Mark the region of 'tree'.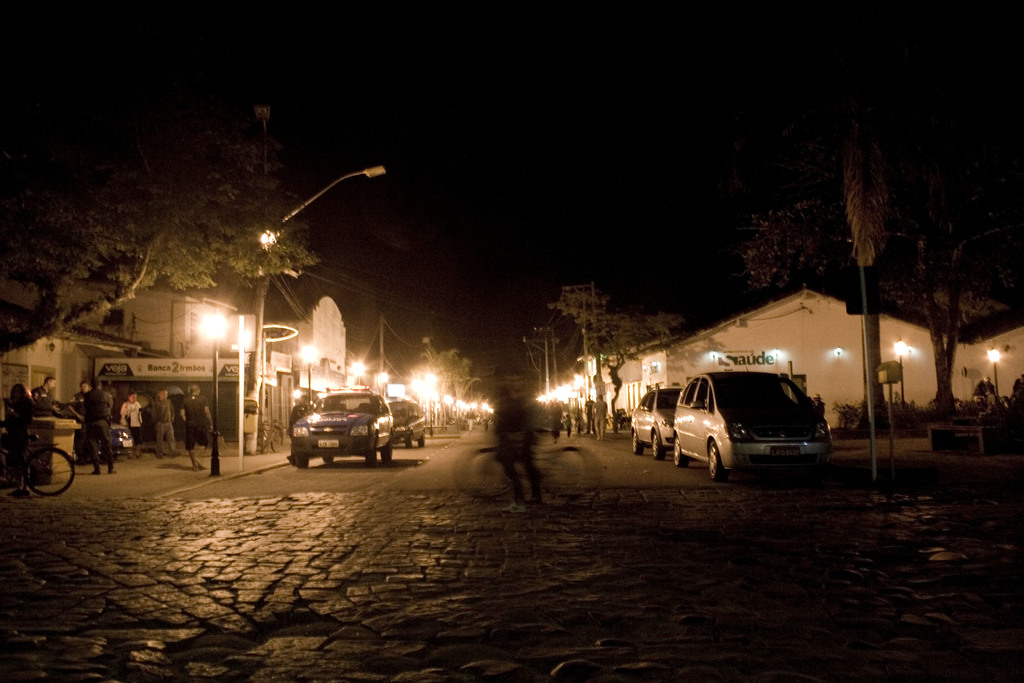
Region: (383,290,454,420).
